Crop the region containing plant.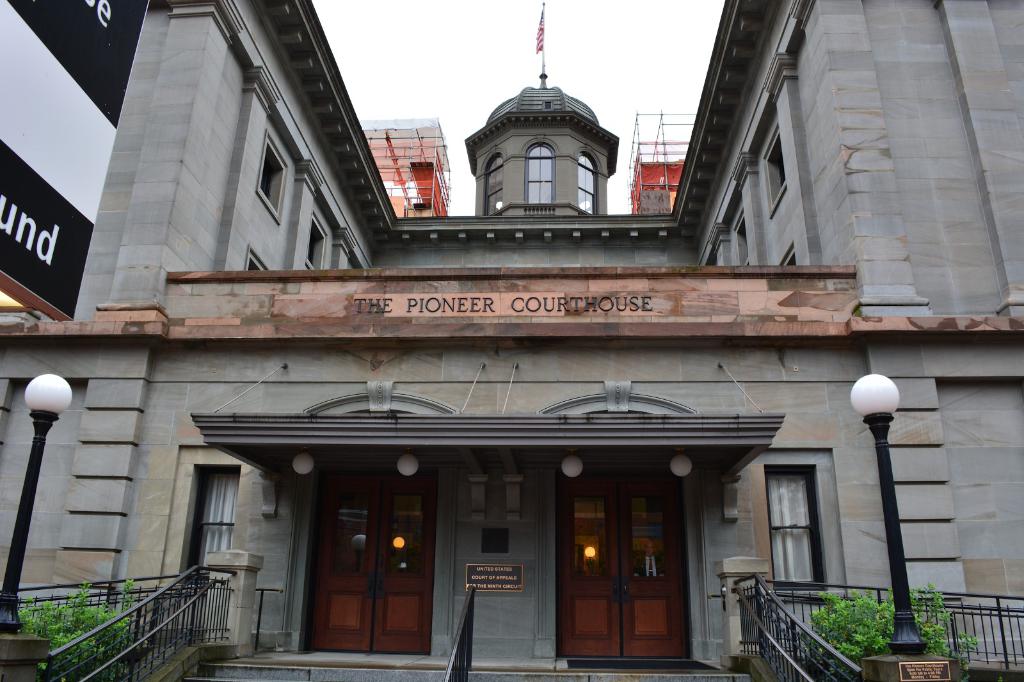
Crop region: 10 573 143 672.
